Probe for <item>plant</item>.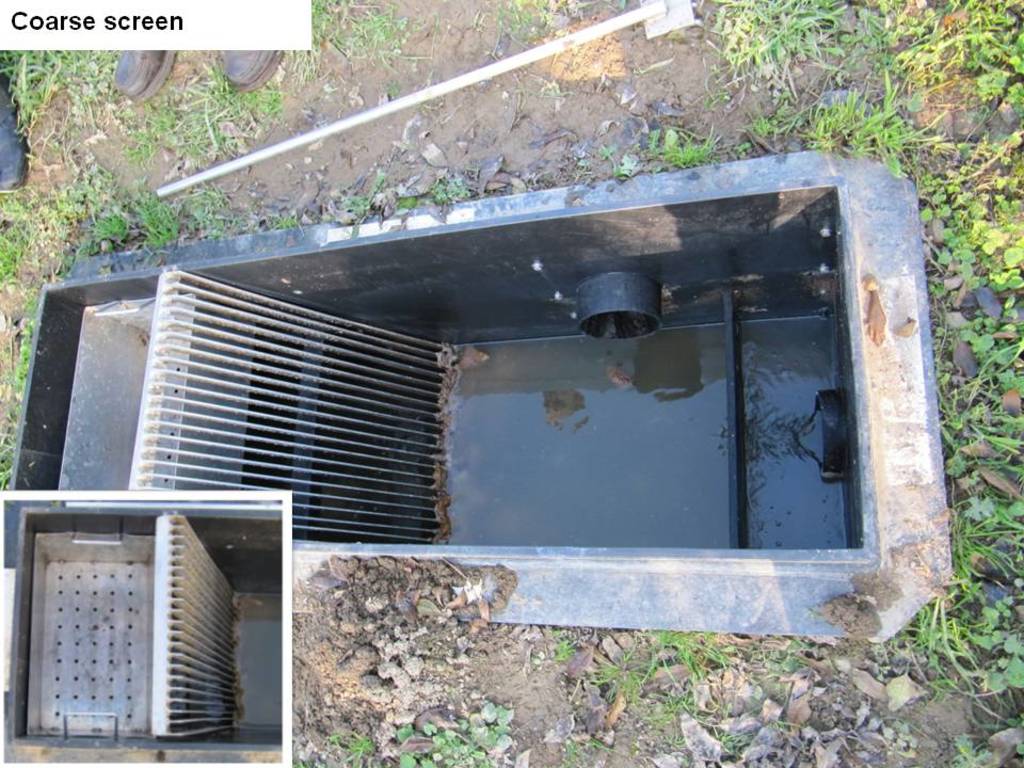
Probe result: [left=332, top=178, right=377, bottom=211].
